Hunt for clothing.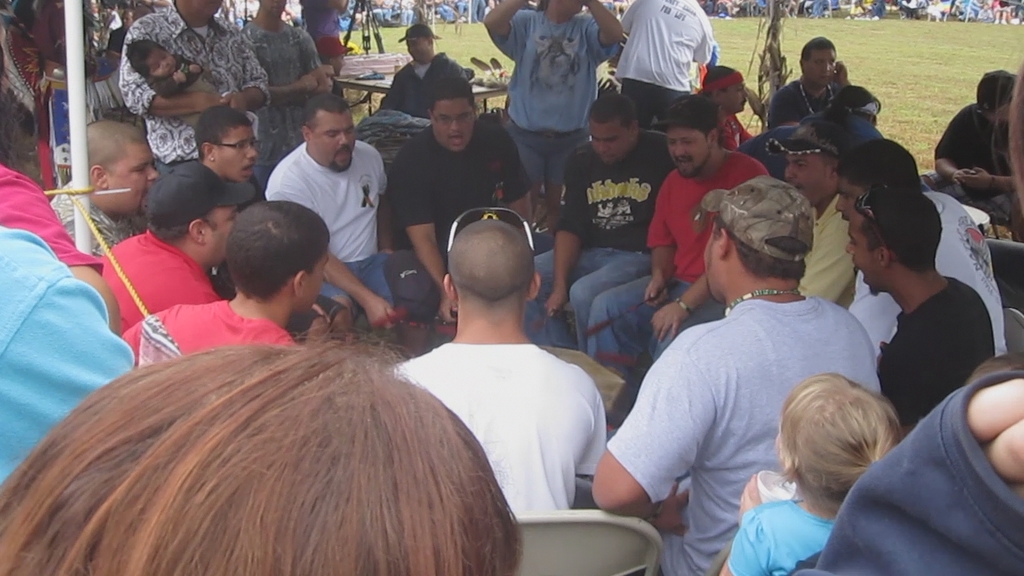
Hunted down at (392, 22, 441, 42).
